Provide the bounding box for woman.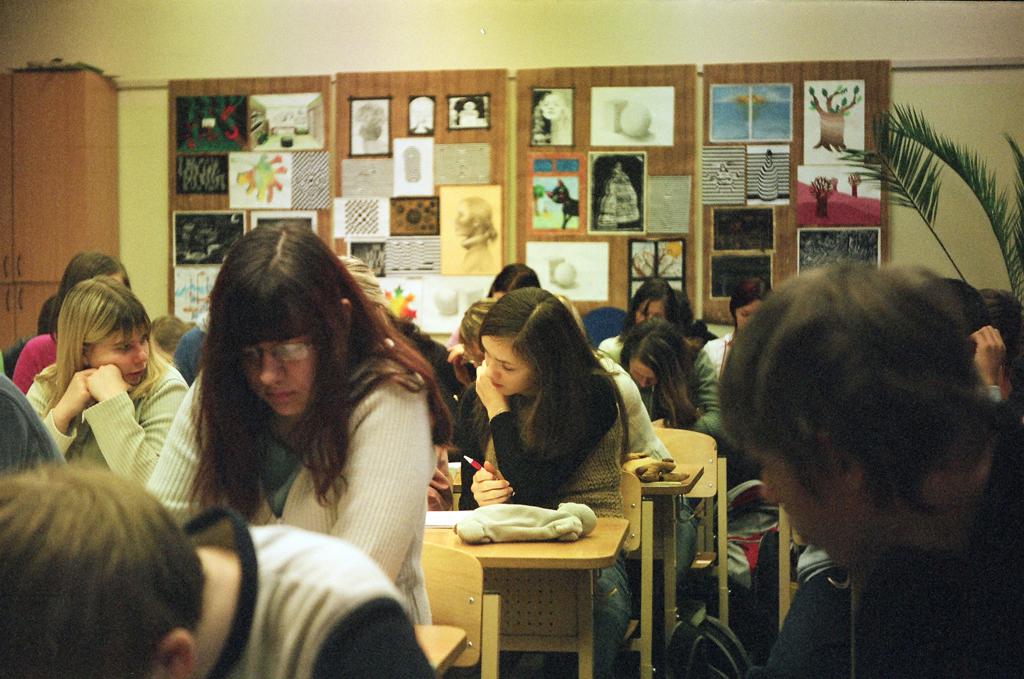
l=688, t=275, r=777, b=441.
